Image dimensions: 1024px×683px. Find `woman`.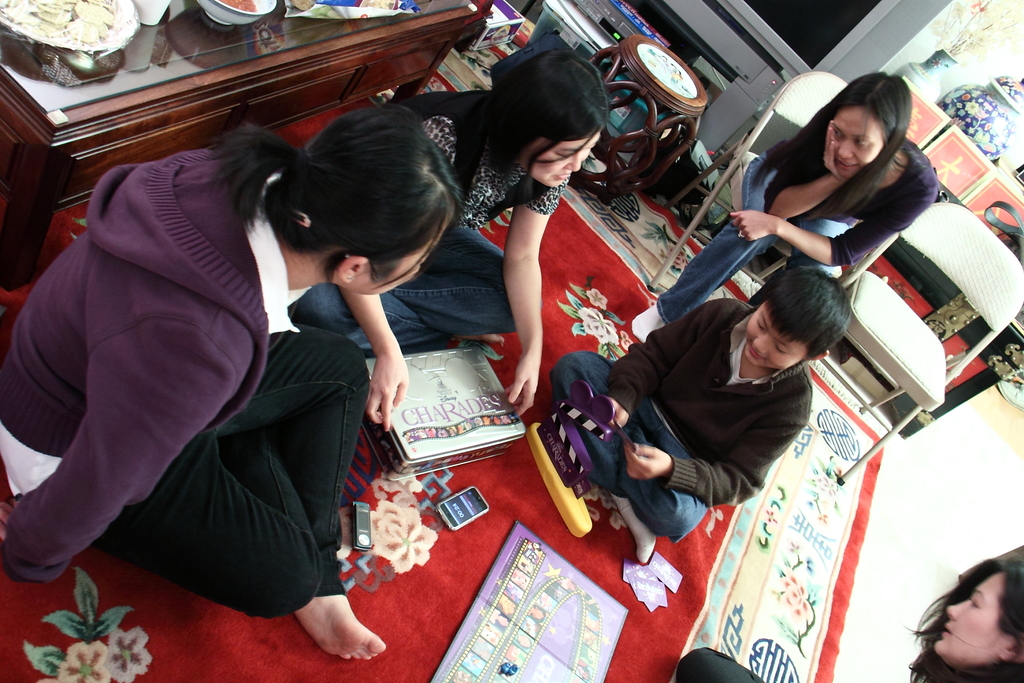
279:54:609:420.
